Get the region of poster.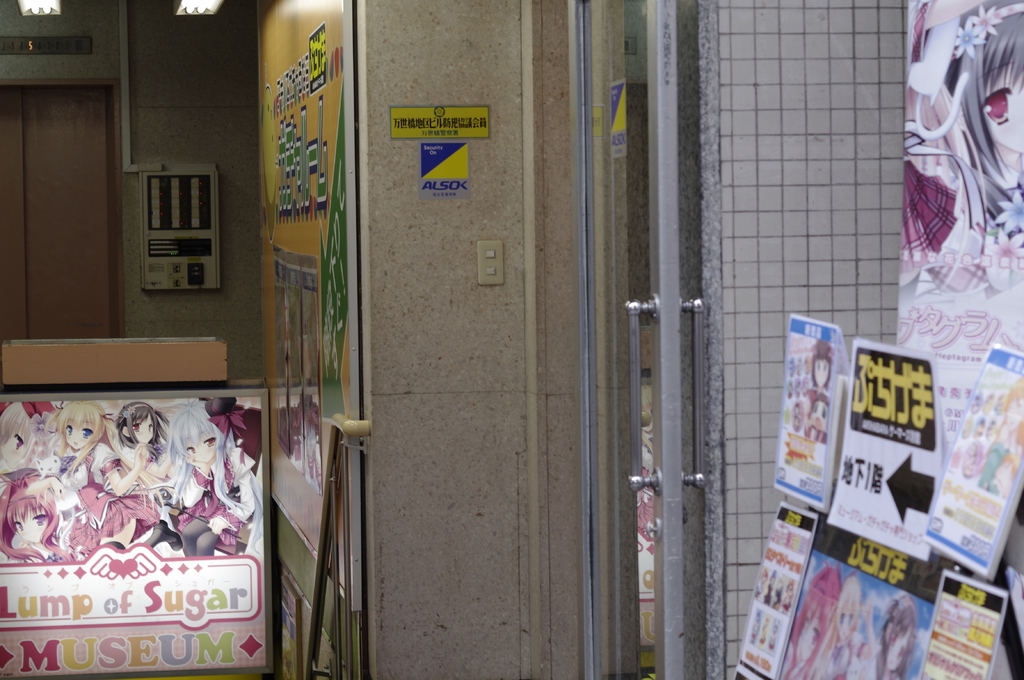
BBox(924, 347, 1023, 578).
